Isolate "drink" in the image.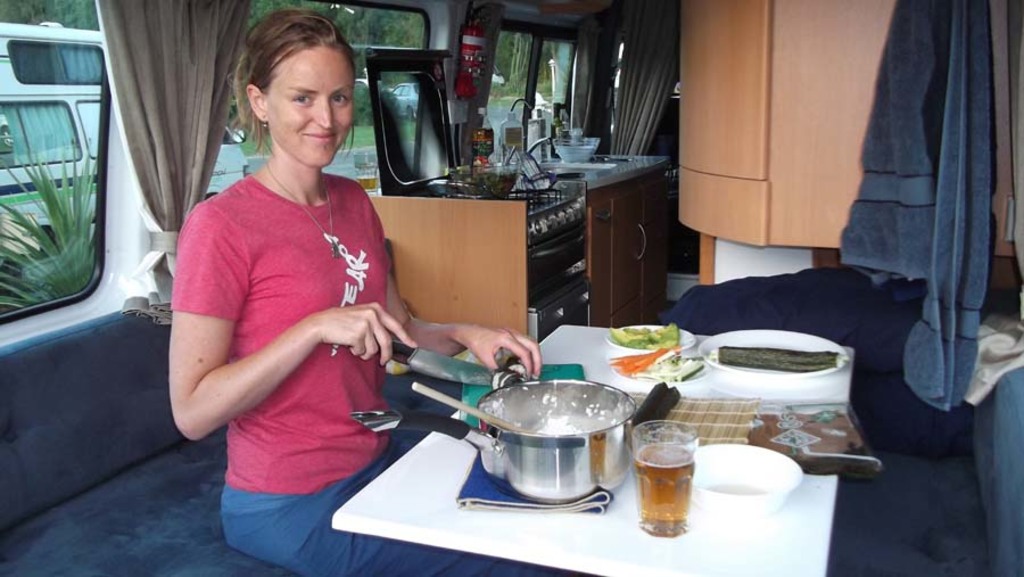
Isolated region: (x1=472, y1=125, x2=496, y2=175).
